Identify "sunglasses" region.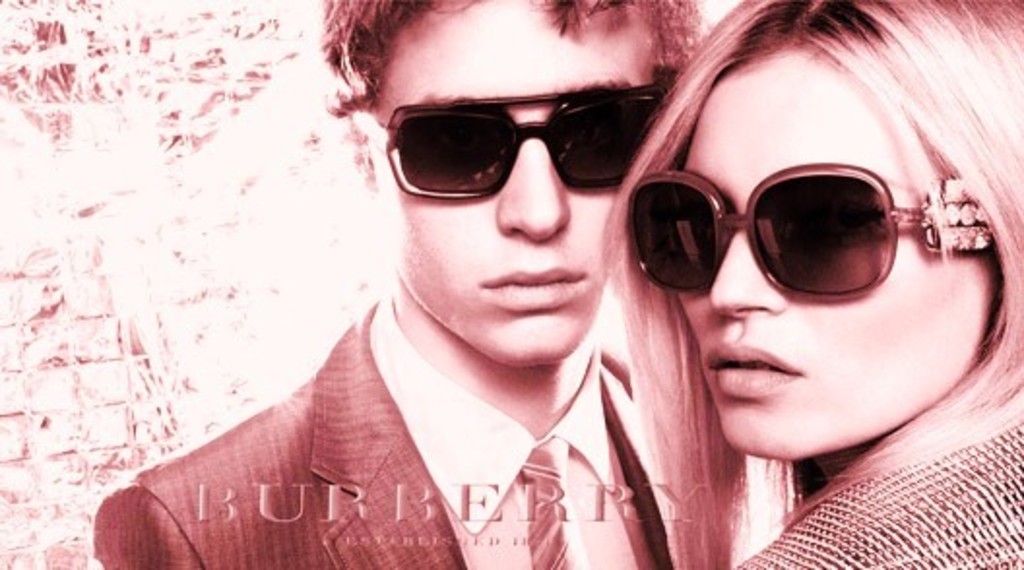
Region: <bbox>349, 68, 679, 202</bbox>.
